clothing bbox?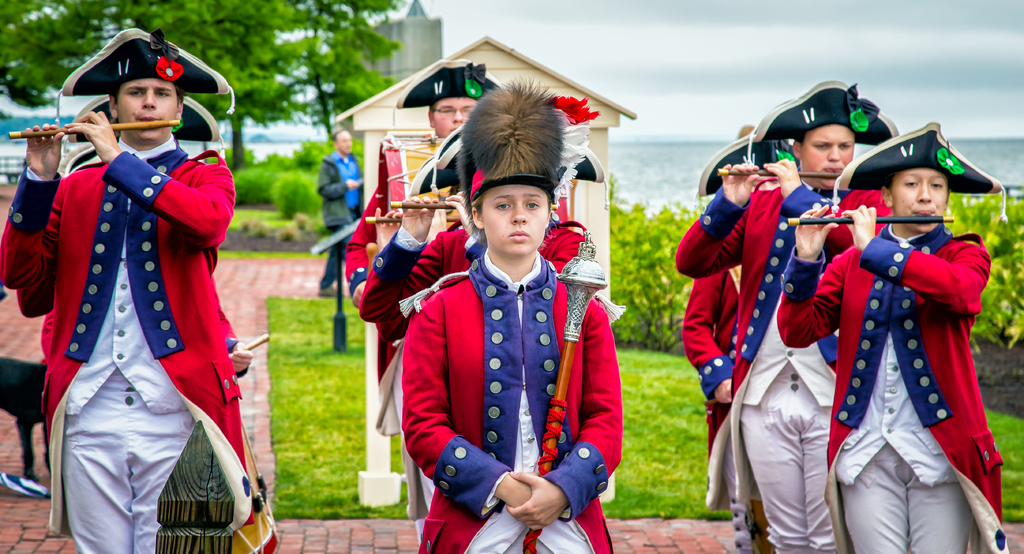
340:215:600:349
